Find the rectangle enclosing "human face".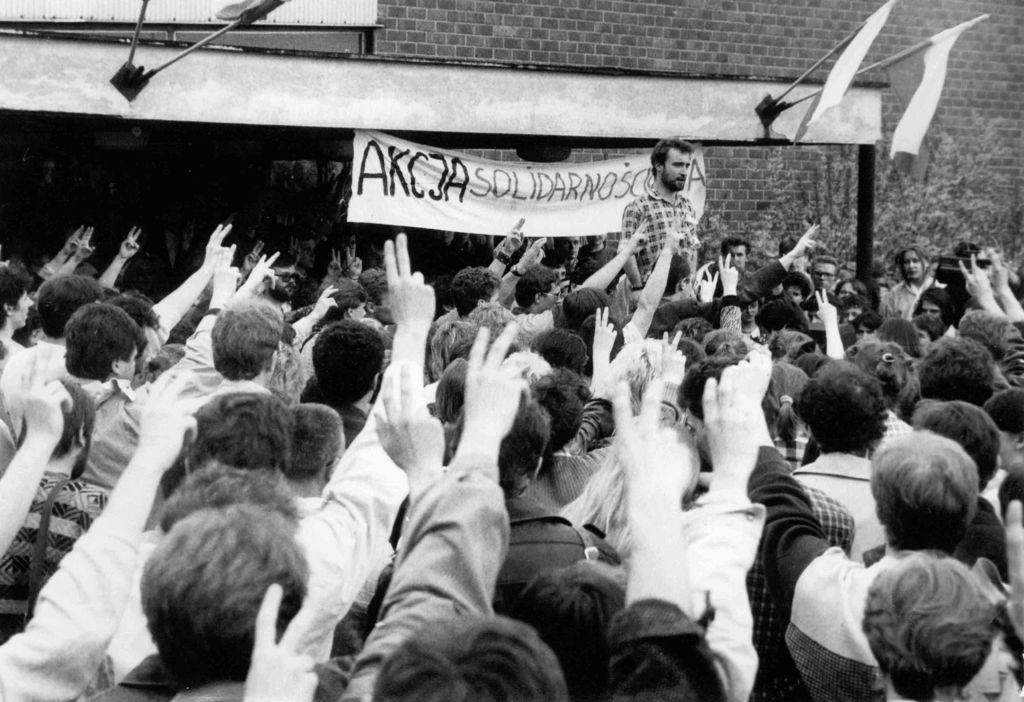
[x1=684, y1=276, x2=693, y2=299].
